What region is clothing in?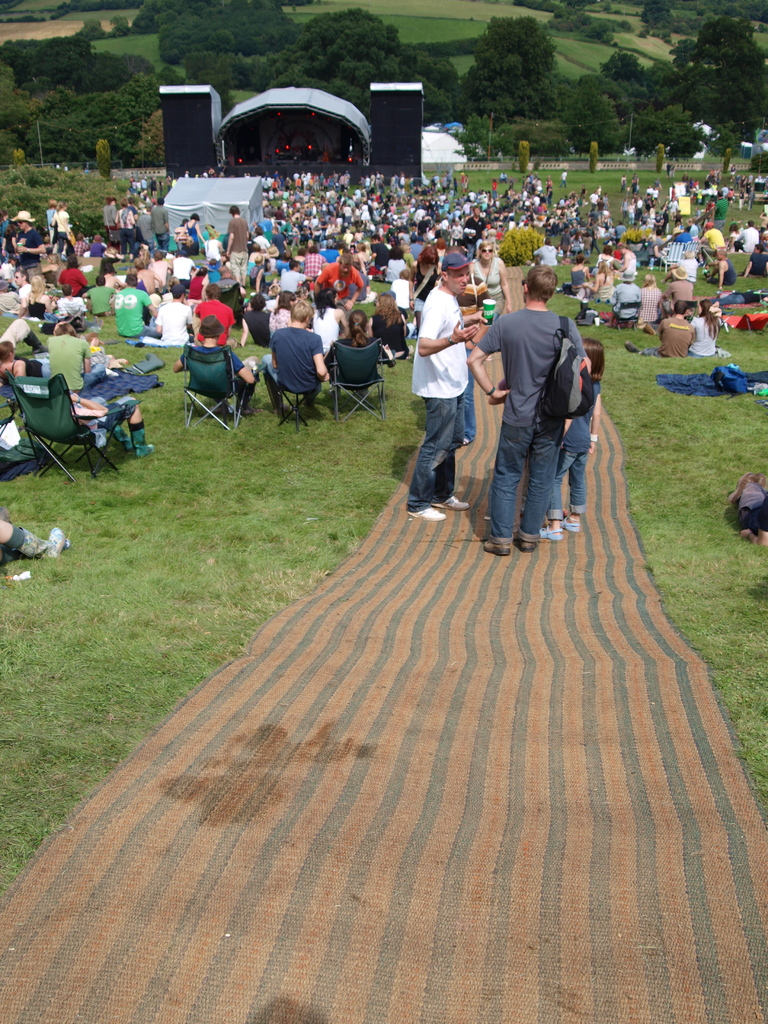
<box>316,261,366,312</box>.
